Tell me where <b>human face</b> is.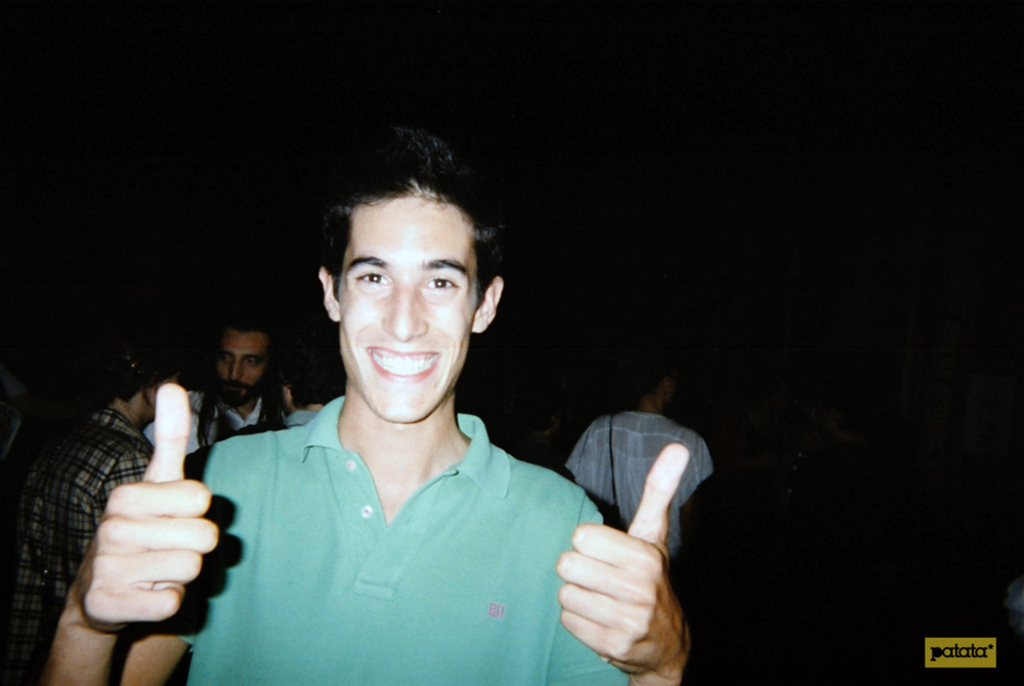
<b>human face</b> is at 651:355:674:403.
